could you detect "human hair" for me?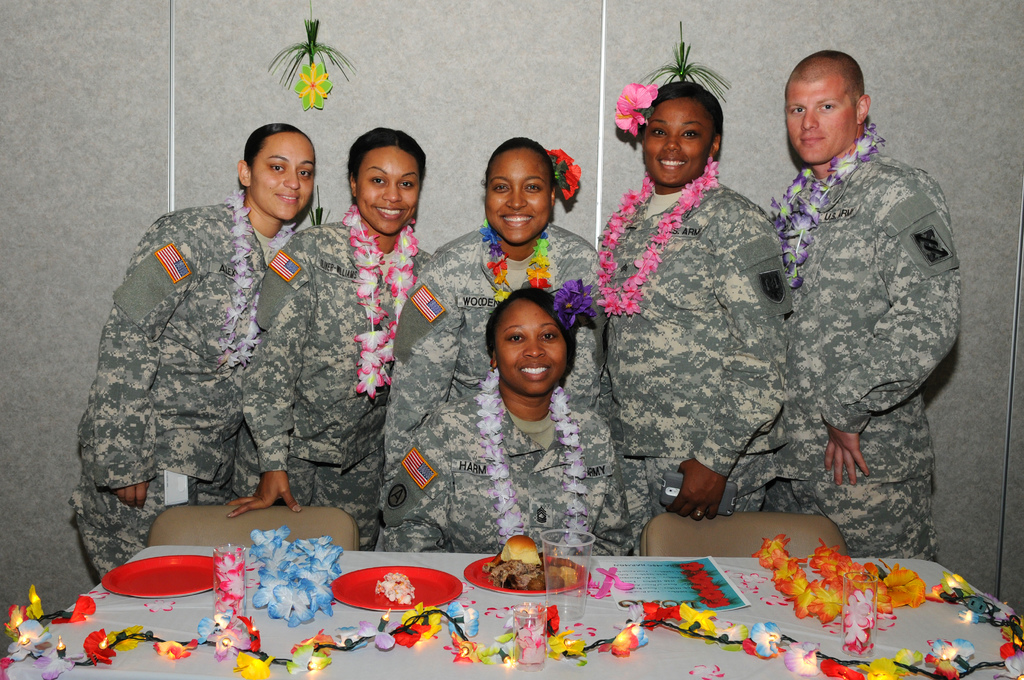
Detection result: x1=241, y1=124, x2=312, y2=168.
